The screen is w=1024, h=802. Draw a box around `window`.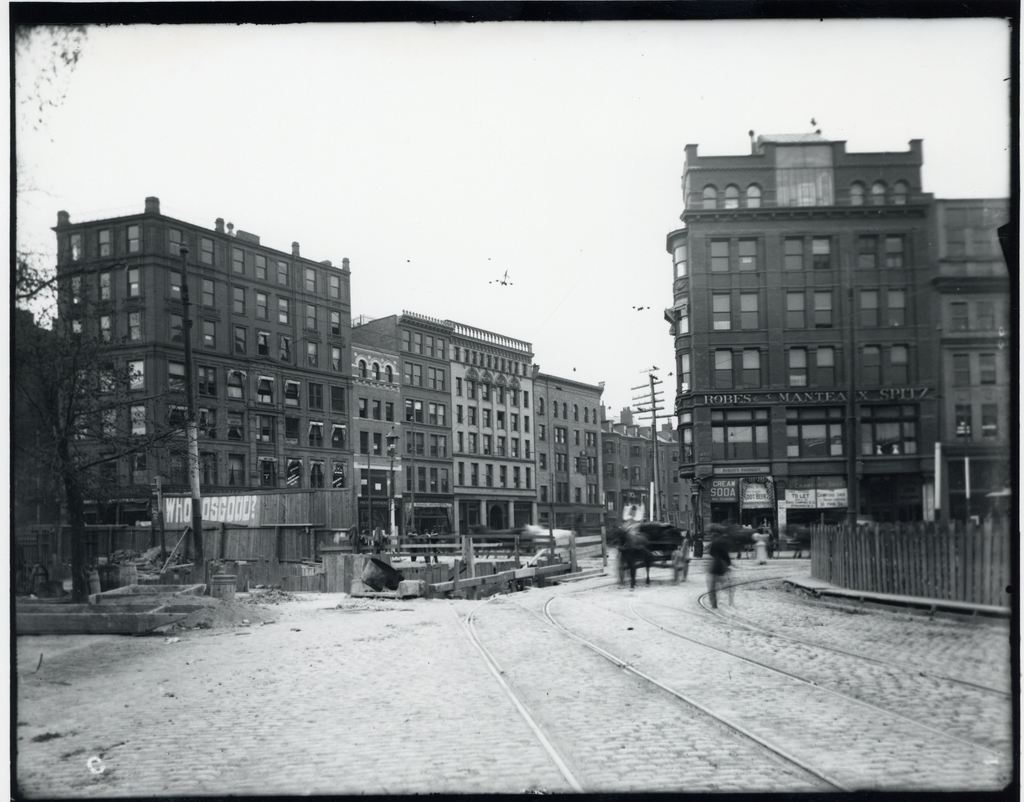
{"left": 68, "top": 232, "right": 81, "bottom": 263}.
